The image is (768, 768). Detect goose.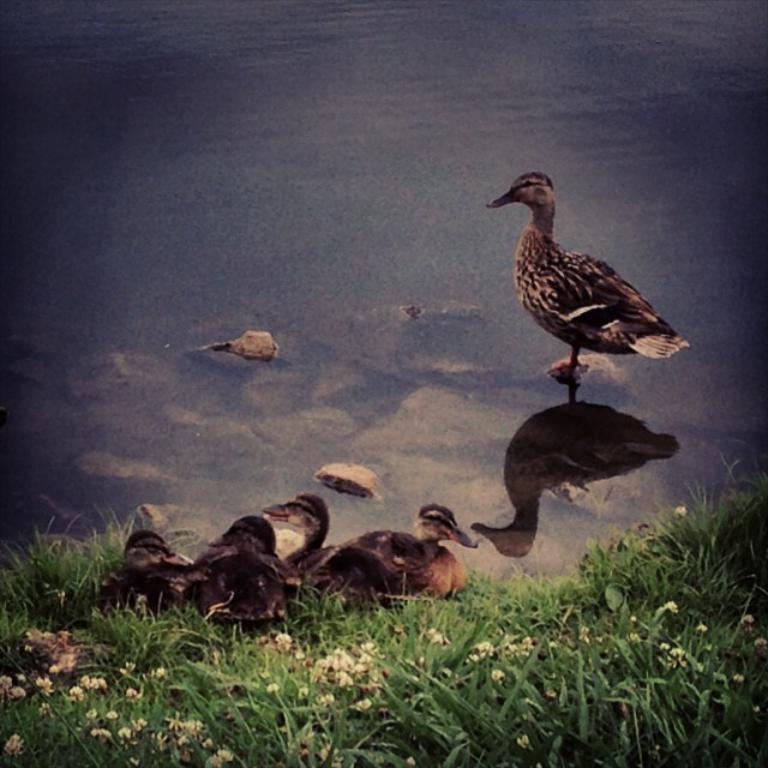
Detection: 268, 493, 338, 578.
